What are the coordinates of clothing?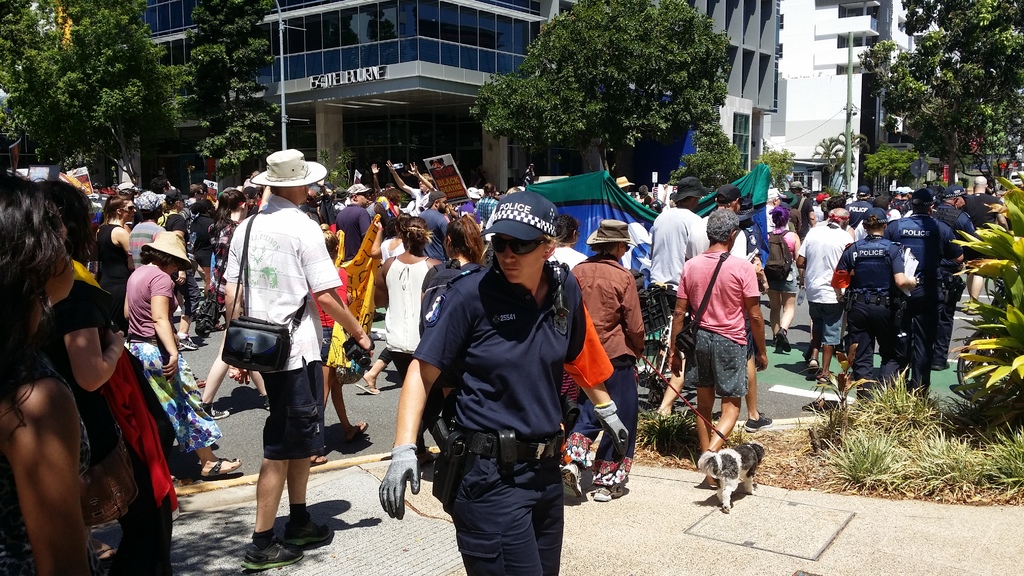
l=126, t=217, r=163, b=269.
